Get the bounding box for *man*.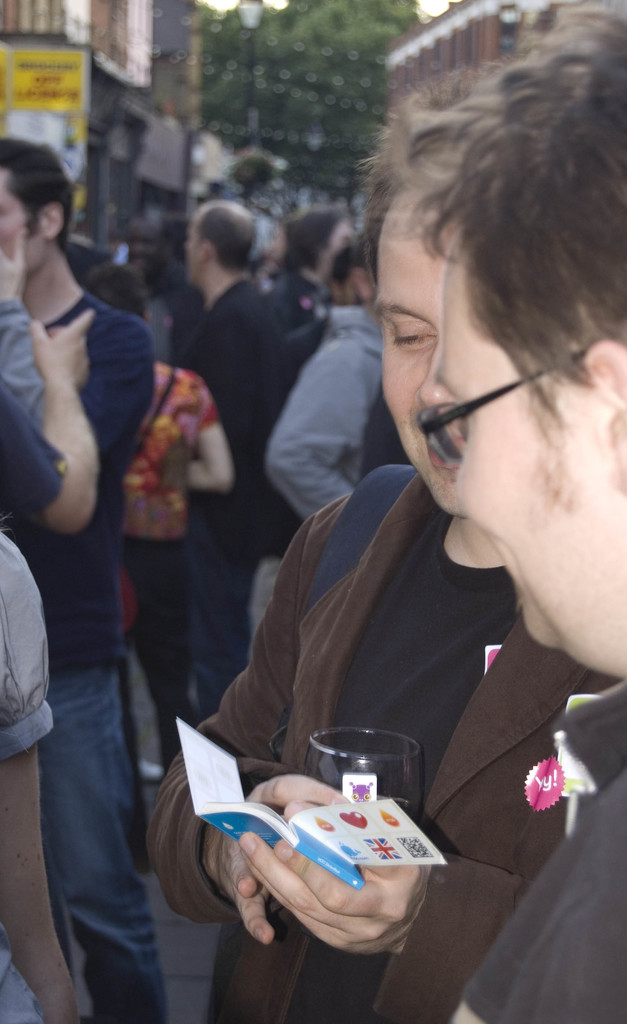
[149, 102, 624, 1023].
